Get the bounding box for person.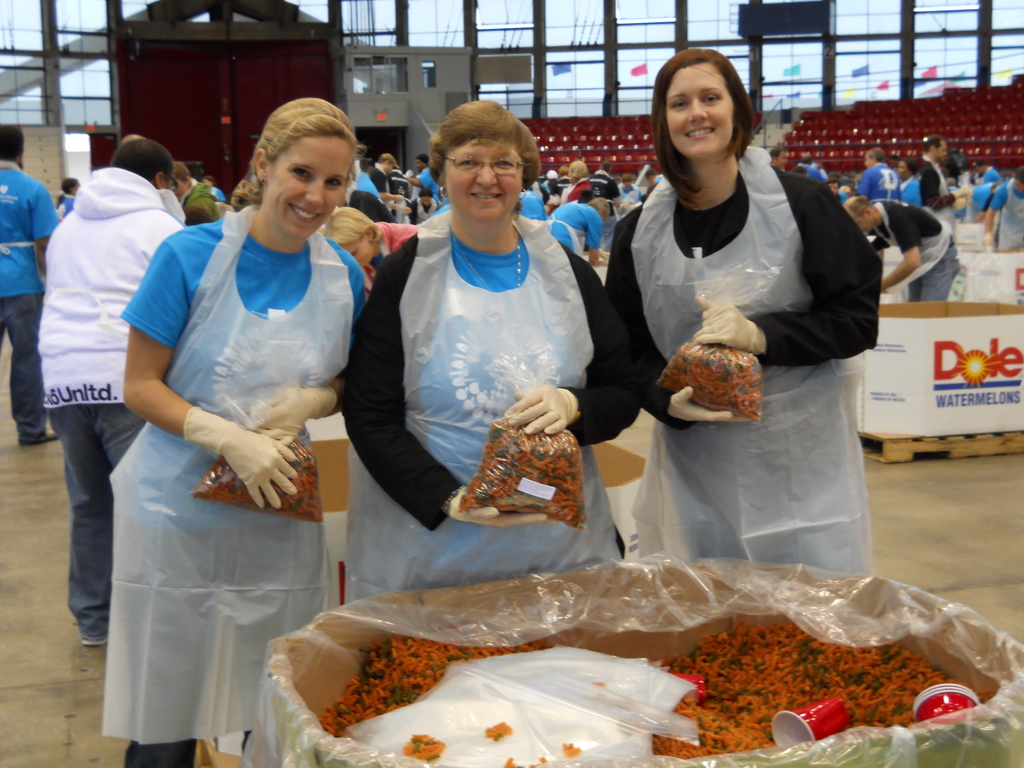
l=840, t=199, r=956, b=297.
